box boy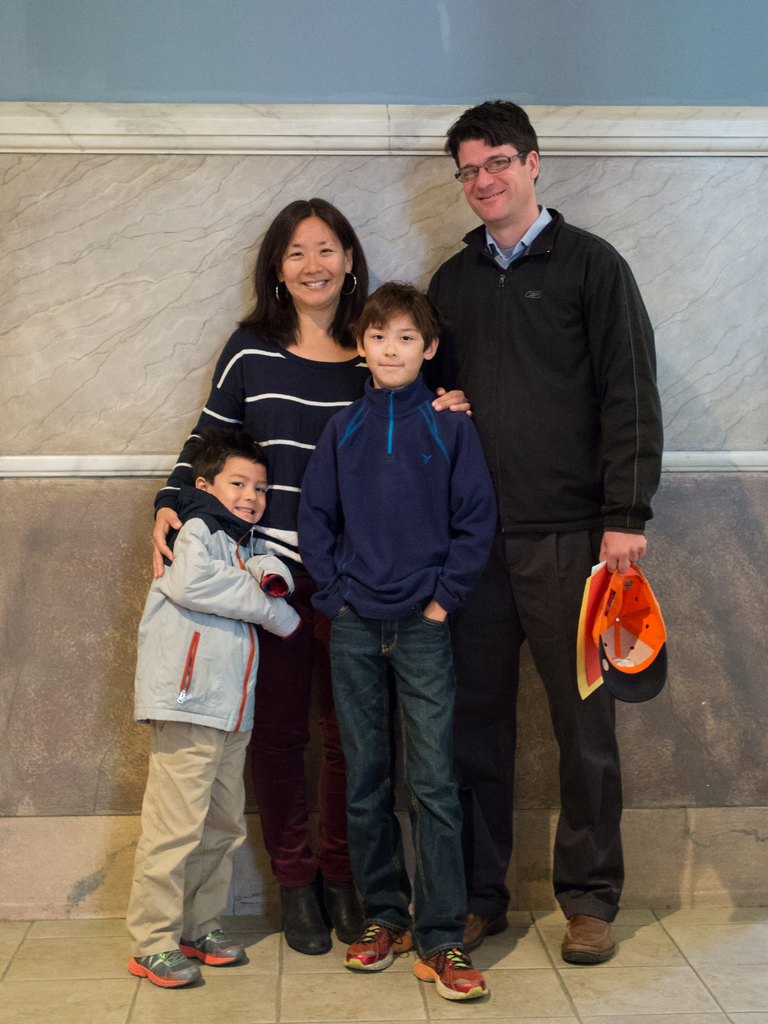
[298,280,500,1000]
